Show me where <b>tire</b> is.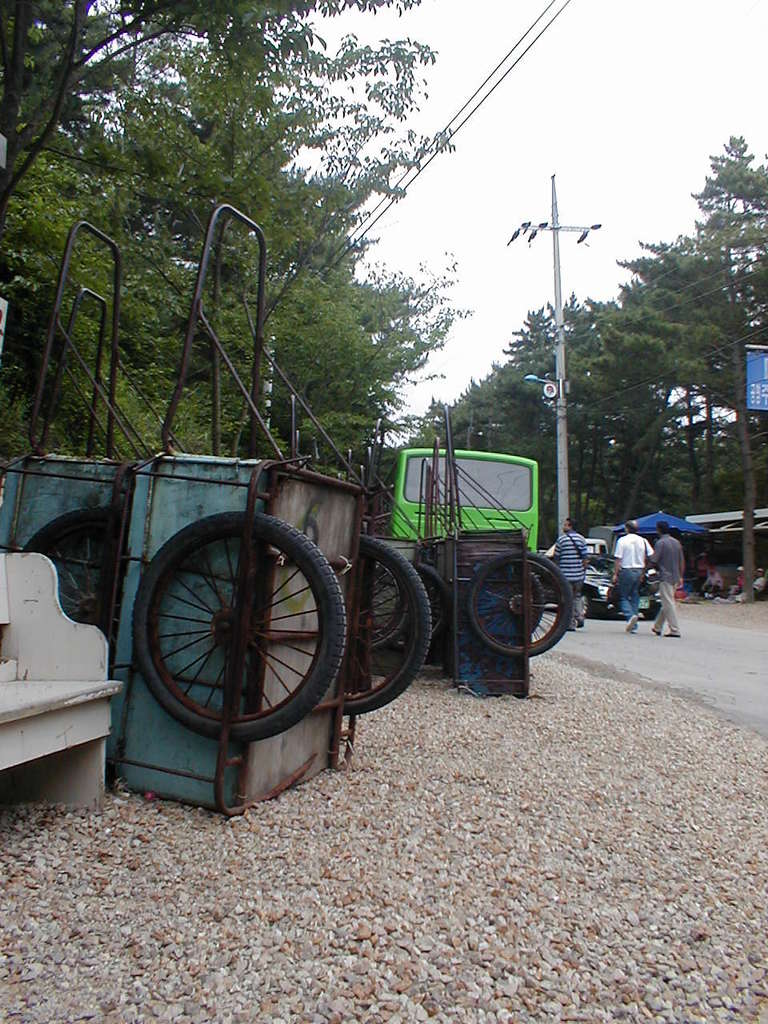
<b>tire</b> is at box(342, 534, 431, 714).
